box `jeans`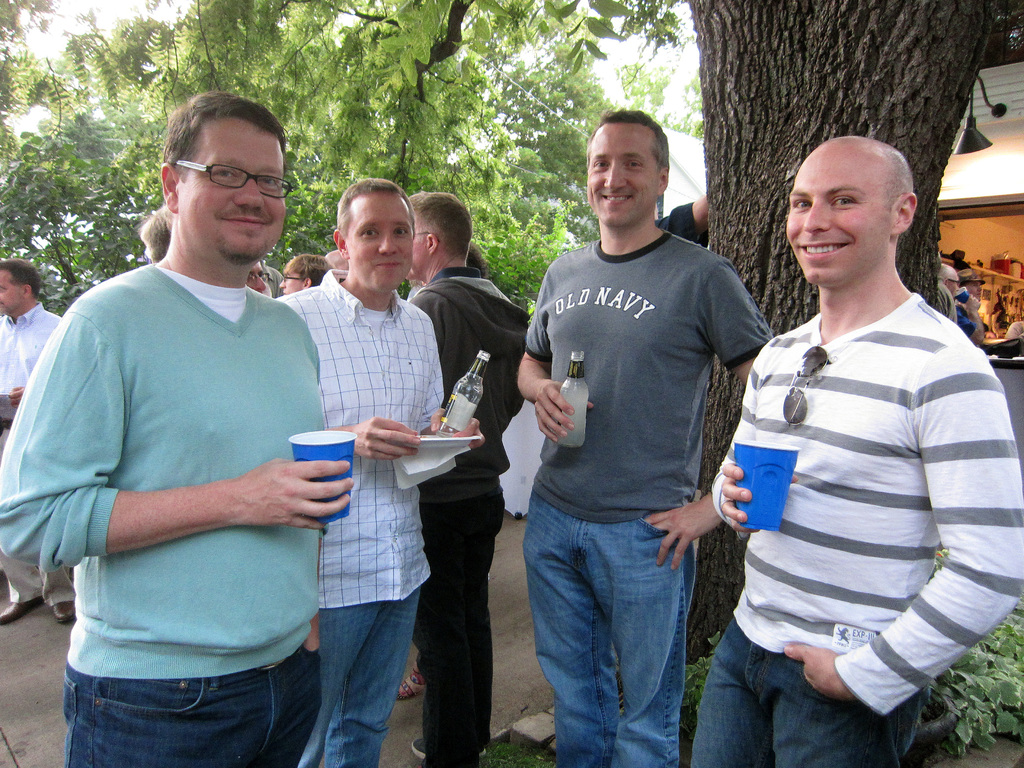
x1=422, y1=488, x2=505, y2=761
